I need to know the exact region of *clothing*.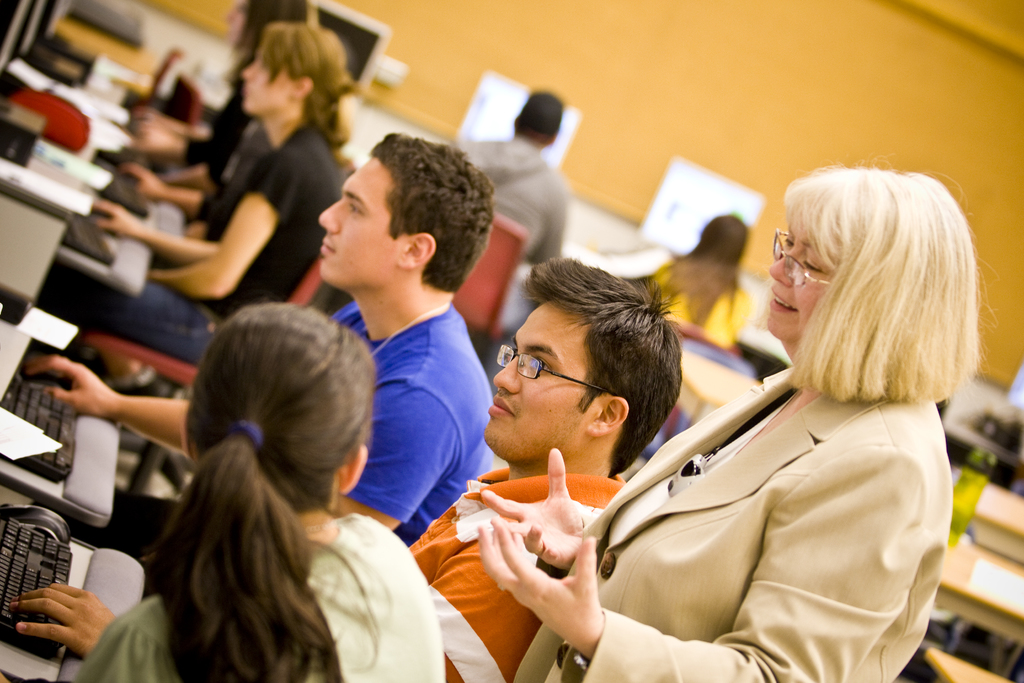
Region: bbox(643, 257, 751, 356).
